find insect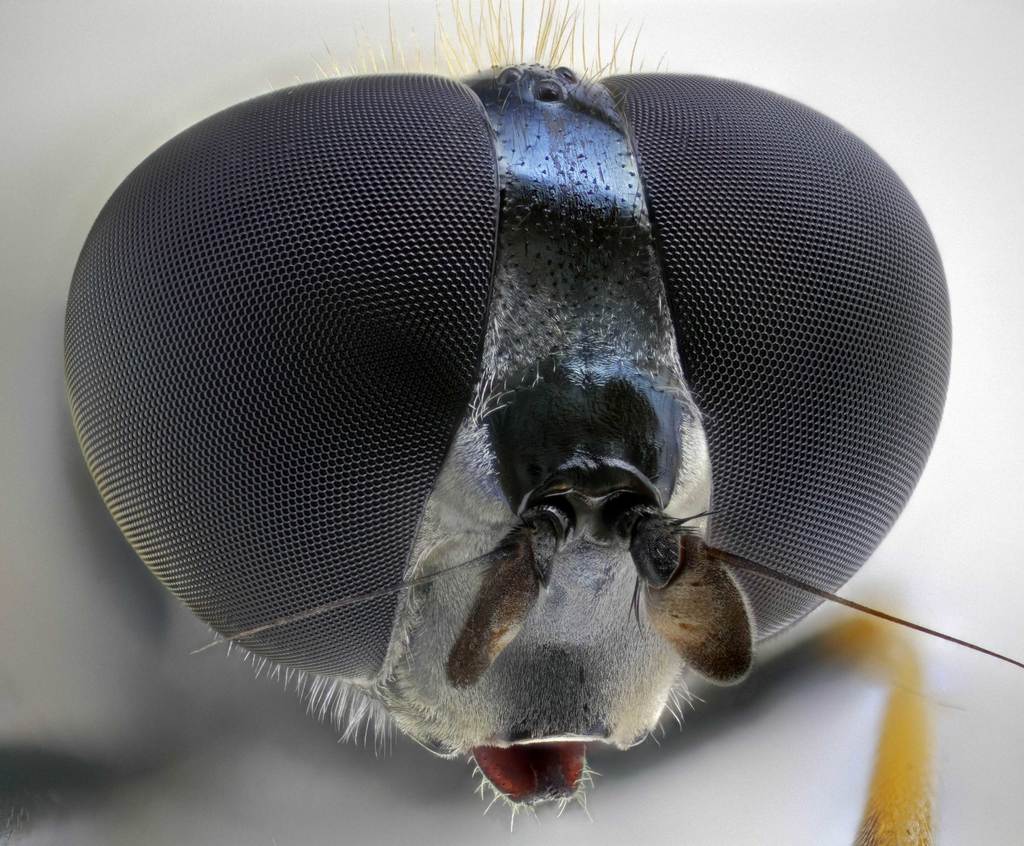
[61, 0, 1023, 845]
